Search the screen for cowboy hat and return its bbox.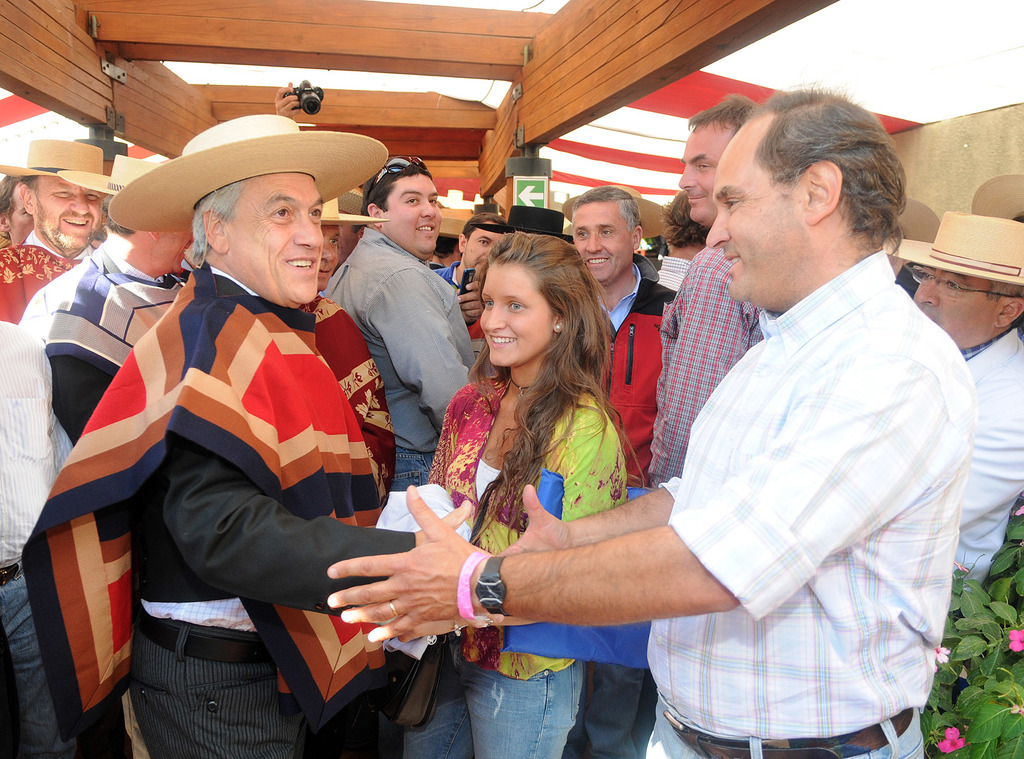
Found: box=[975, 172, 1023, 211].
